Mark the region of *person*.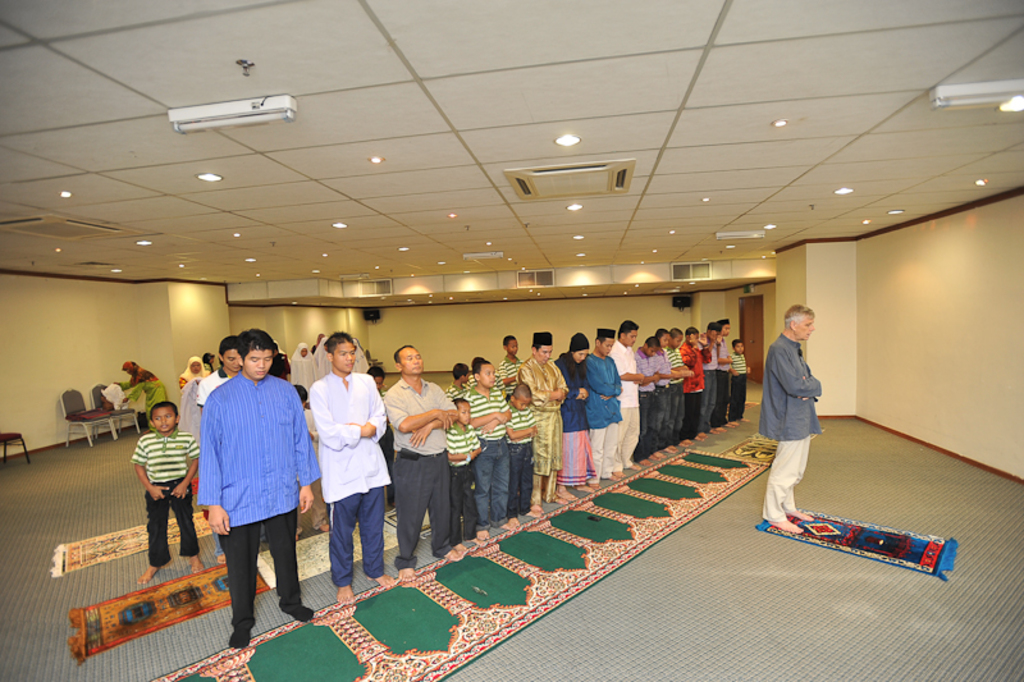
Region: <region>201, 326, 325, 647</region>.
